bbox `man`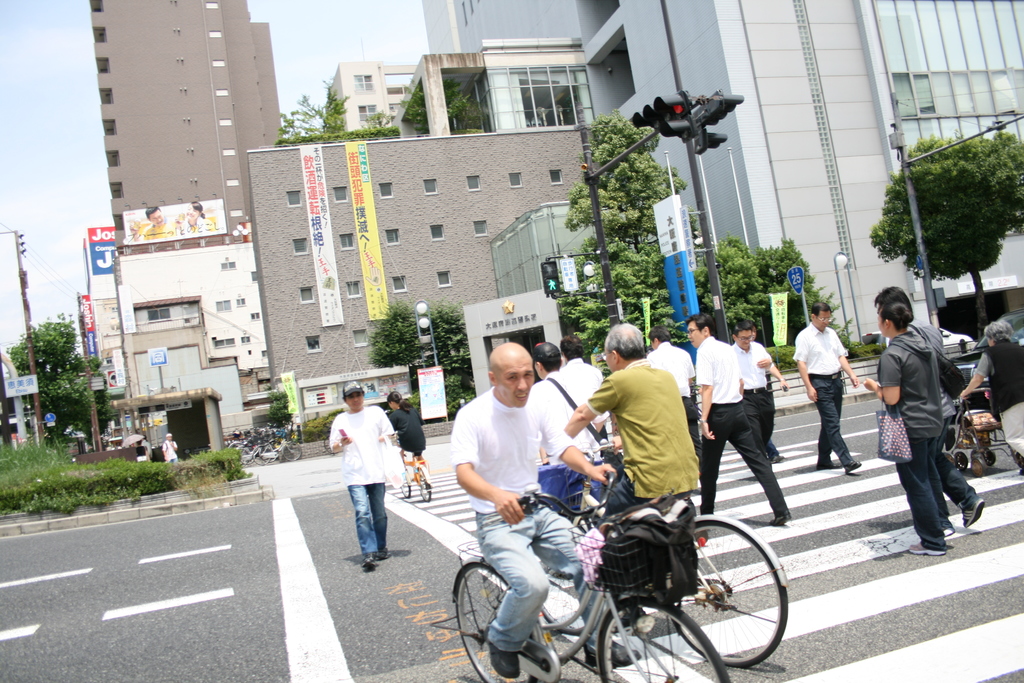
locate(955, 312, 1023, 467)
